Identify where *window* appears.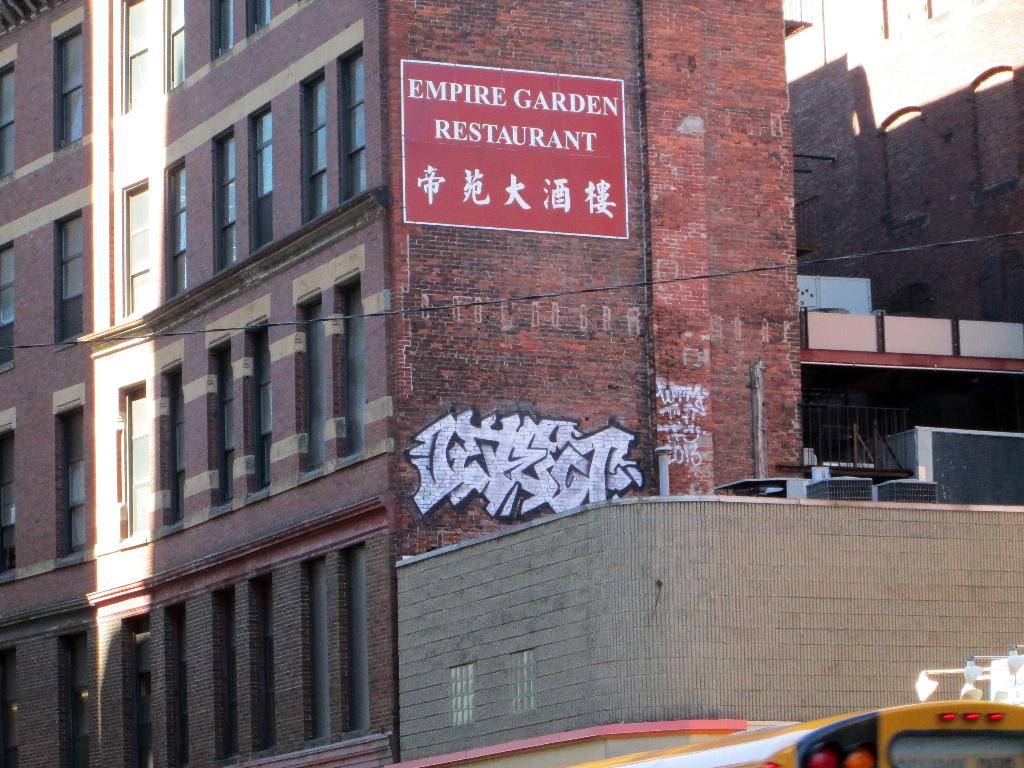
Appears at region(138, 636, 154, 767).
